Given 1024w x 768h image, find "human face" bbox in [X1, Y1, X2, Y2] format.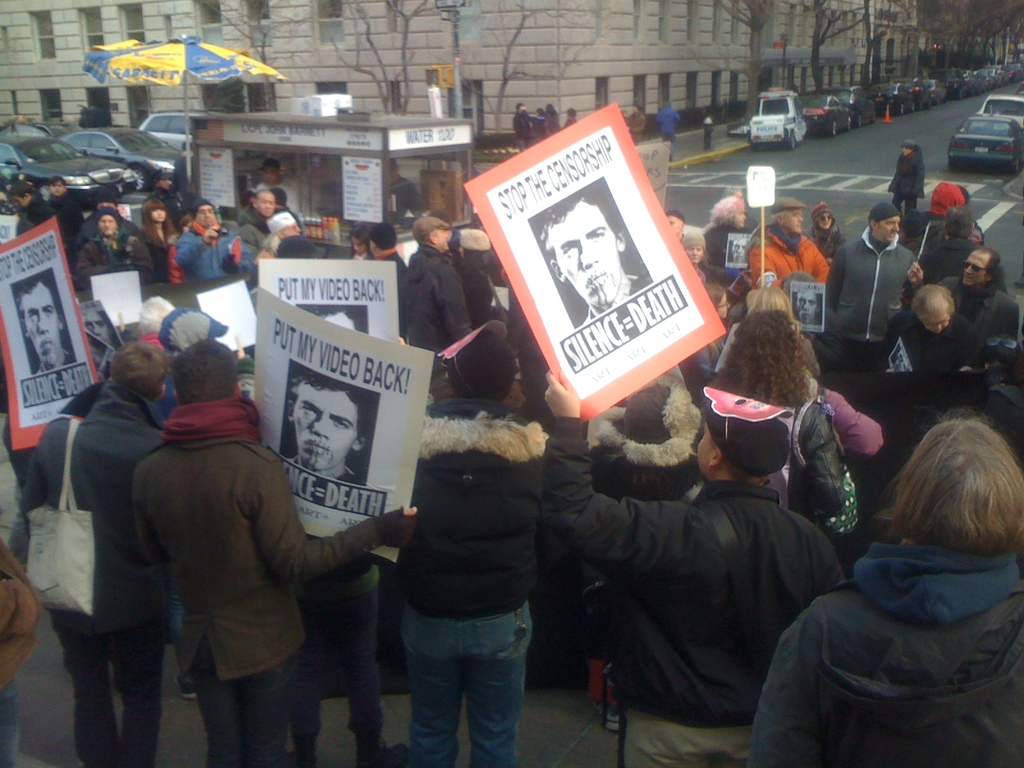
[150, 207, 168, 222].
